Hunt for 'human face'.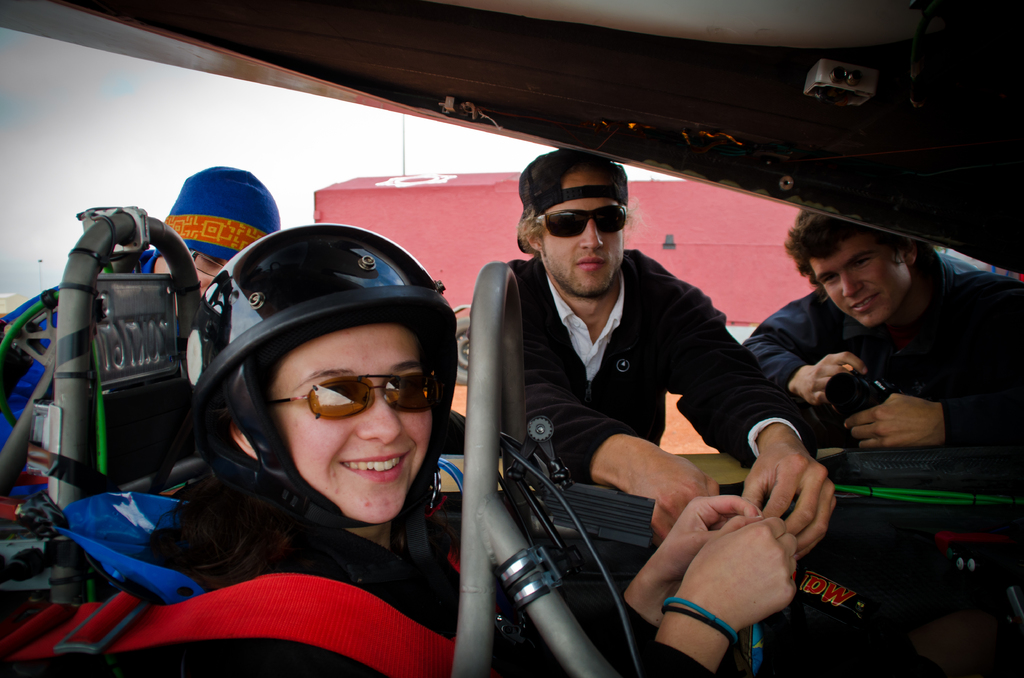
Hunted down at [270,325,444,525].
